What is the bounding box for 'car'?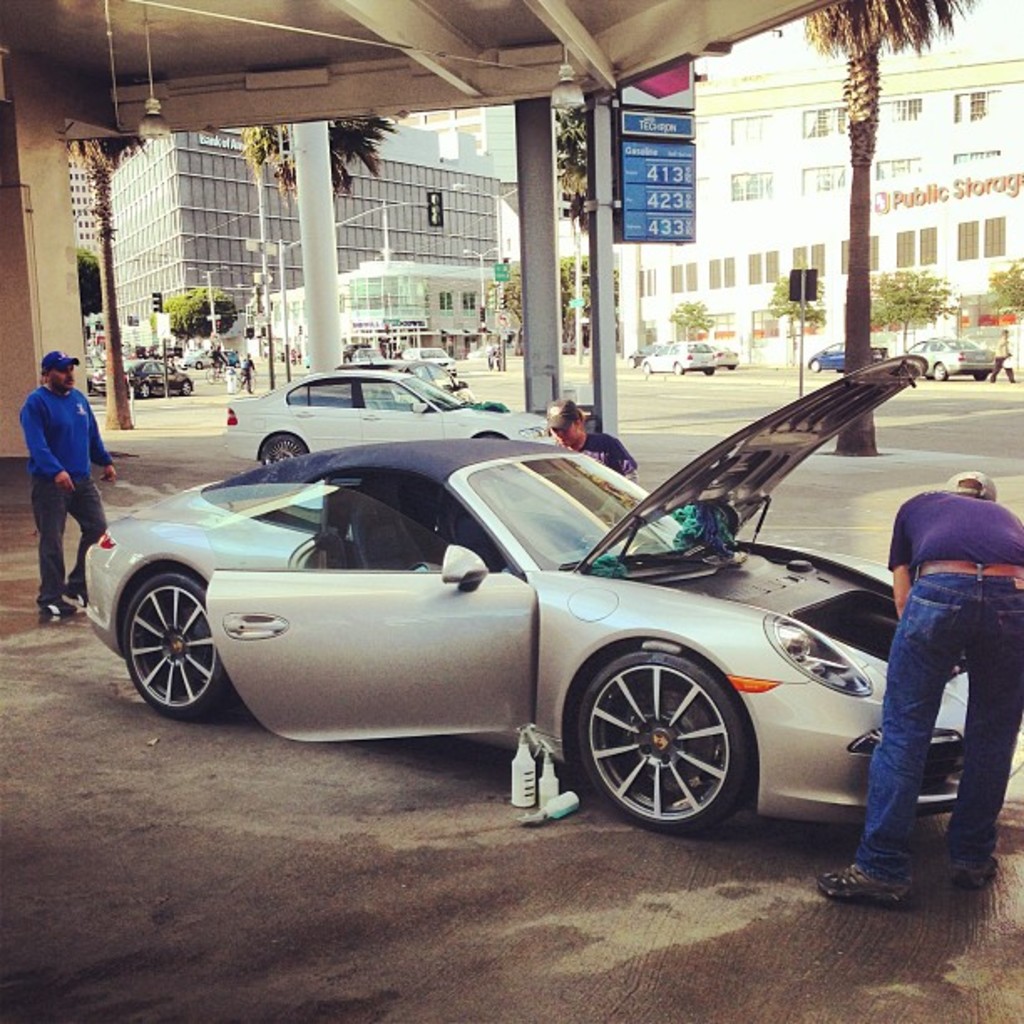
Rect(72, 393, 947, 837).
